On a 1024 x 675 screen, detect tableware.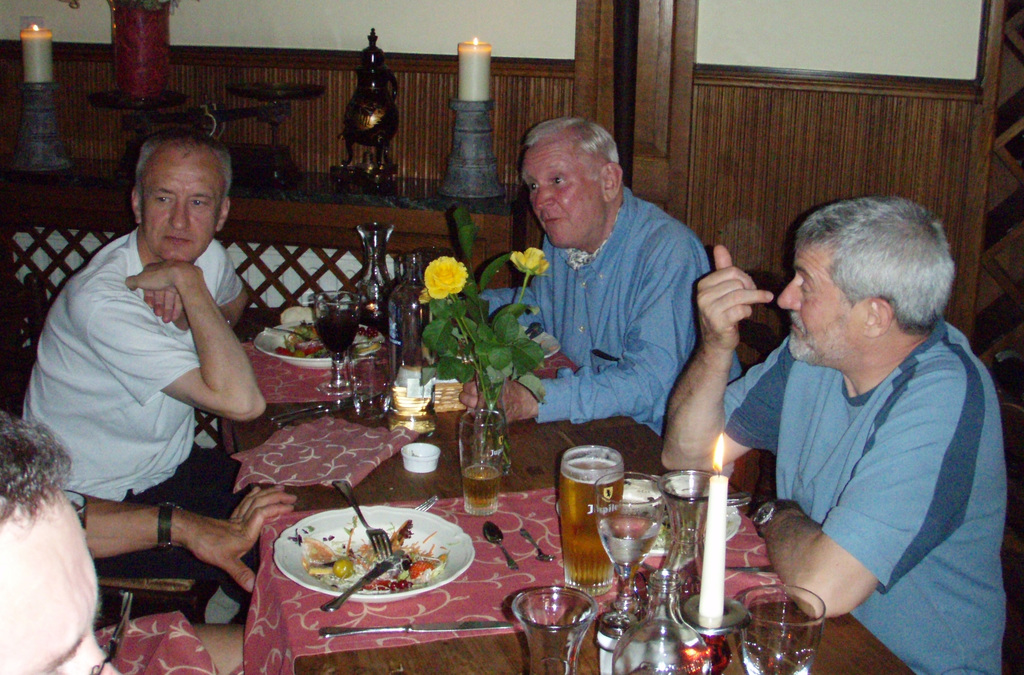
Rect(332, 478, 396, 557).
